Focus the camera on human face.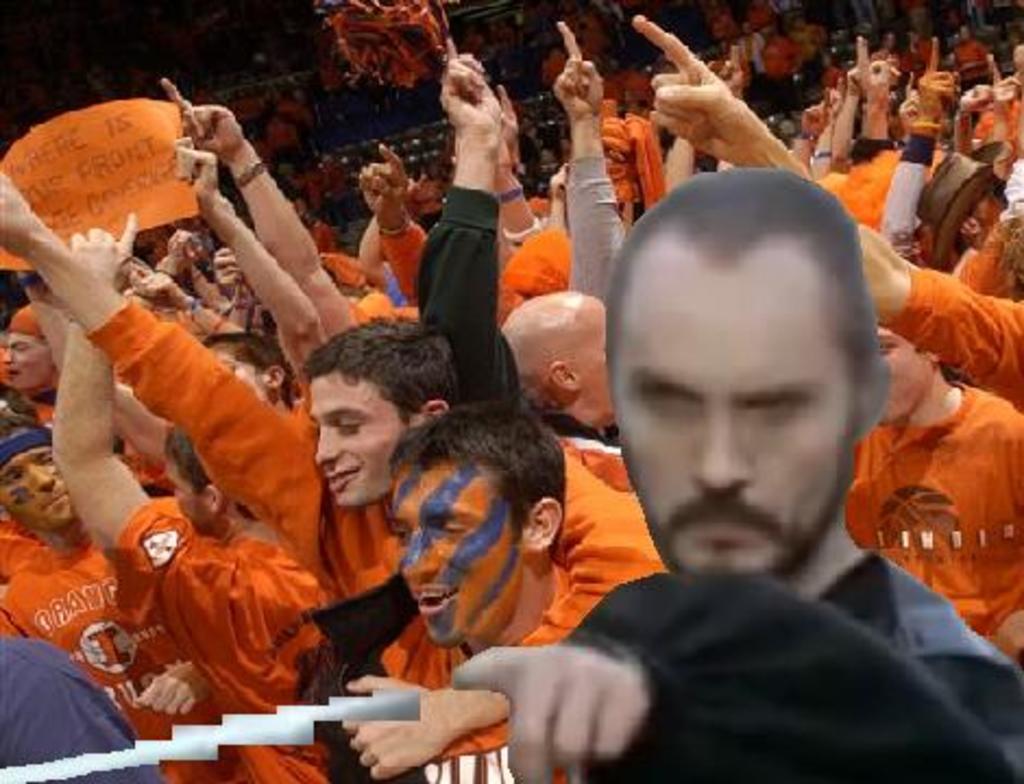
Focus region: [2, 331, 54, 394].
